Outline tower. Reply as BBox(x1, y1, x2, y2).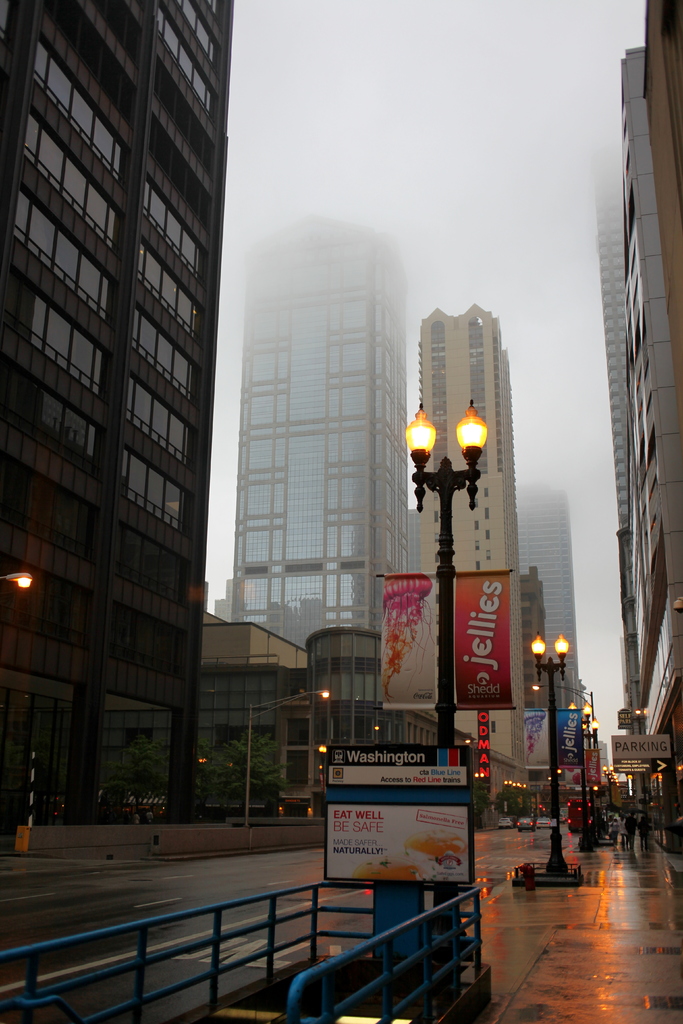
BBox(212, 165, 416, 657).
